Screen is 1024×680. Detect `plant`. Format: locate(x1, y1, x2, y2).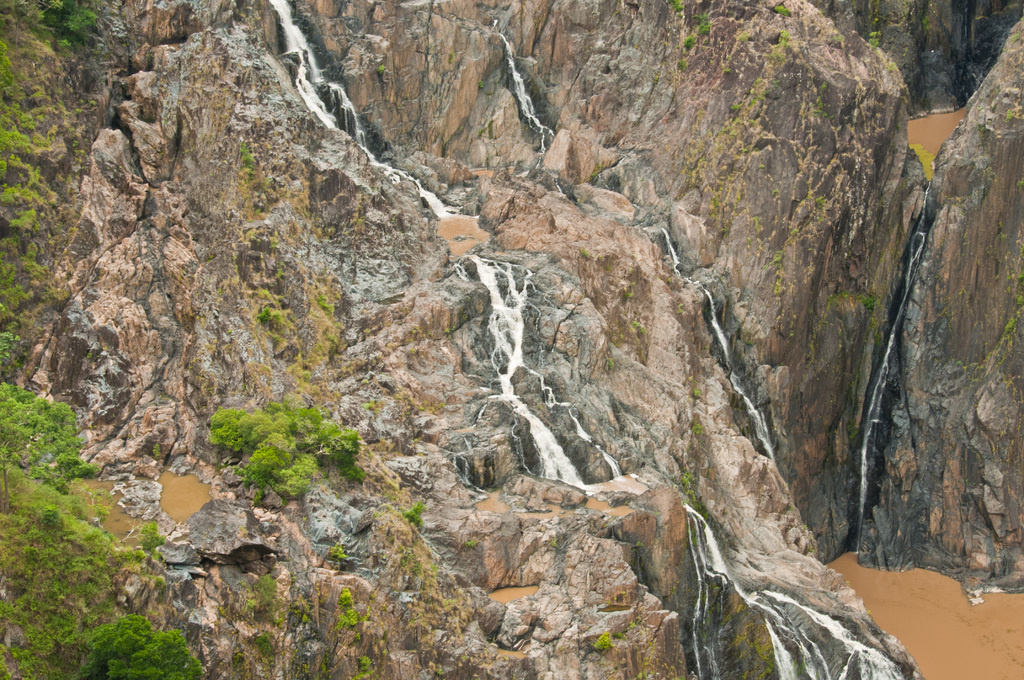
locate(632, 538, 648, 551).
